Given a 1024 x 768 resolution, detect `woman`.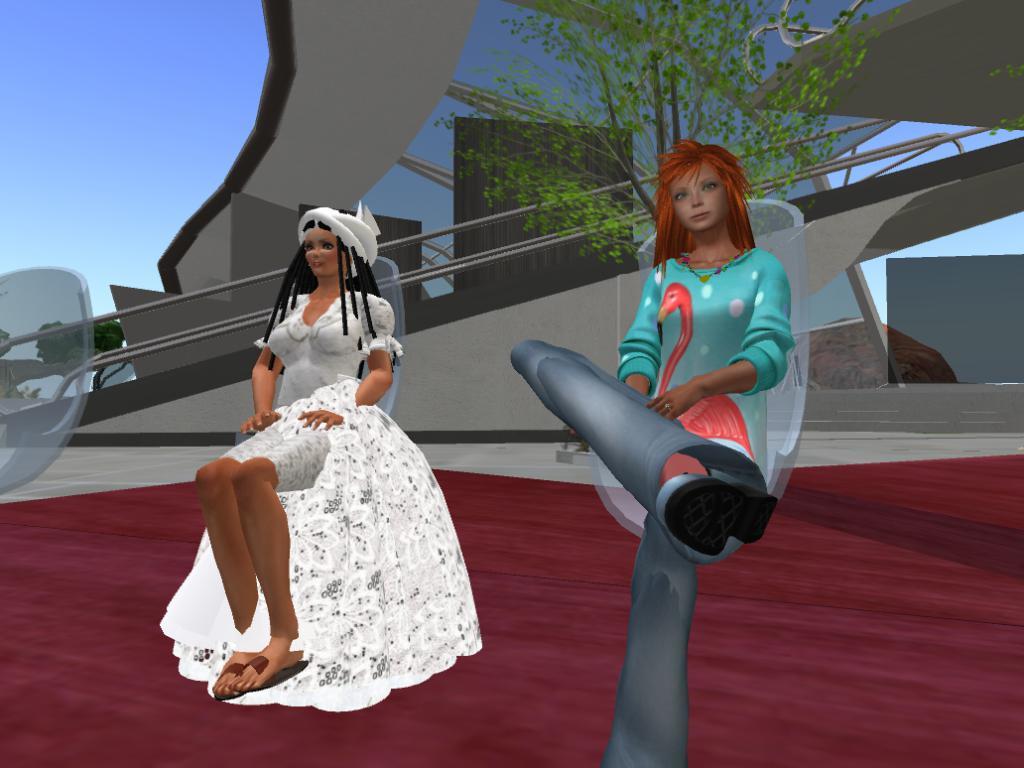
{"left": 522, "top": 131, "right": 796, "bottom": 767}.
